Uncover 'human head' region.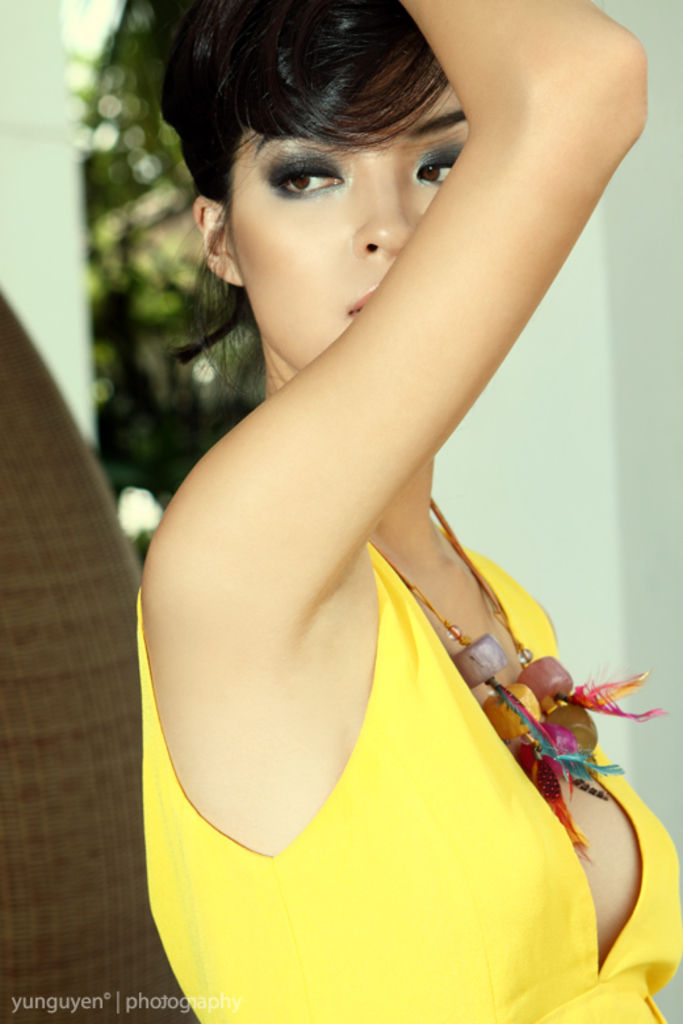
Uncovered: BBox(176, 8, 558, 340).
